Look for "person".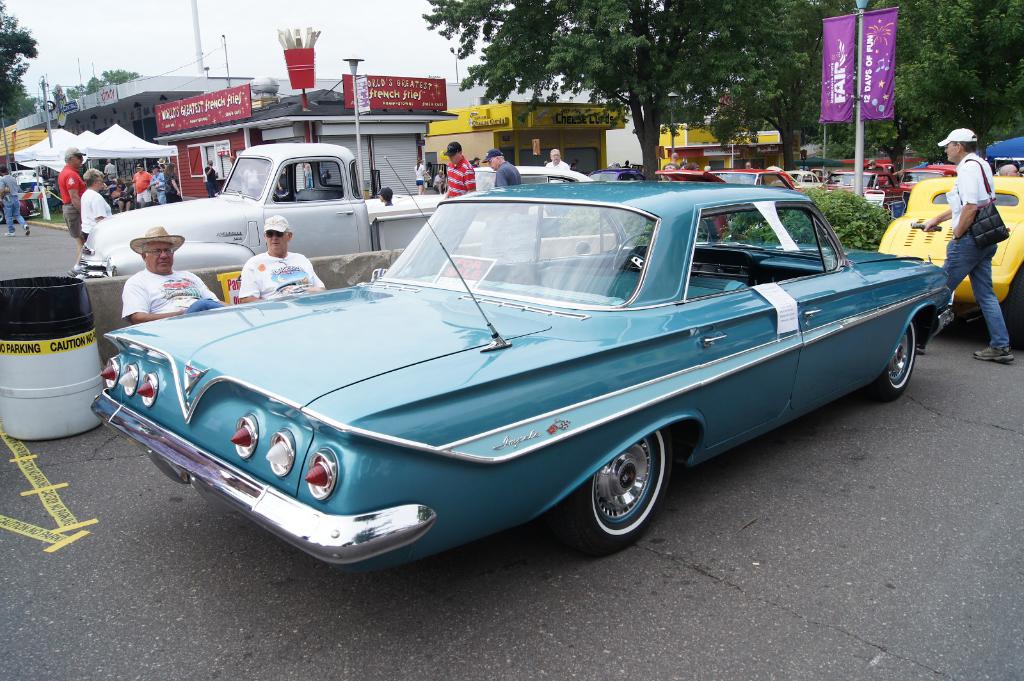
Found: region(225, 155, 239, 164).
